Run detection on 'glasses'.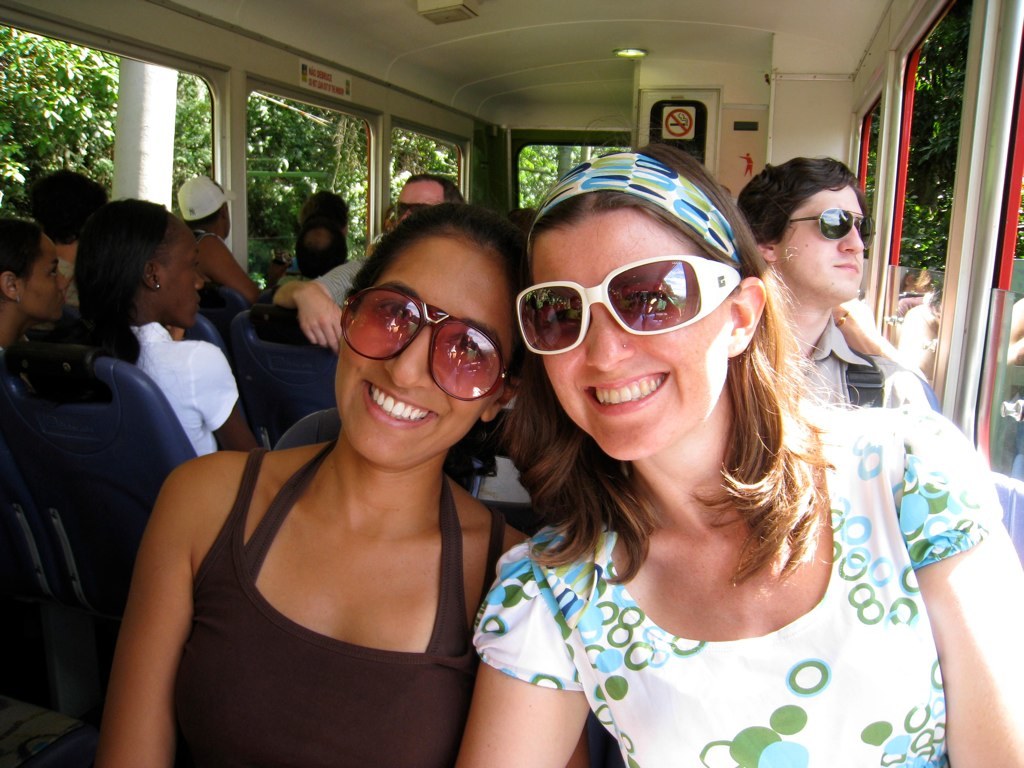
Result: x1=524 y1=267 x2=727 y2=347.
